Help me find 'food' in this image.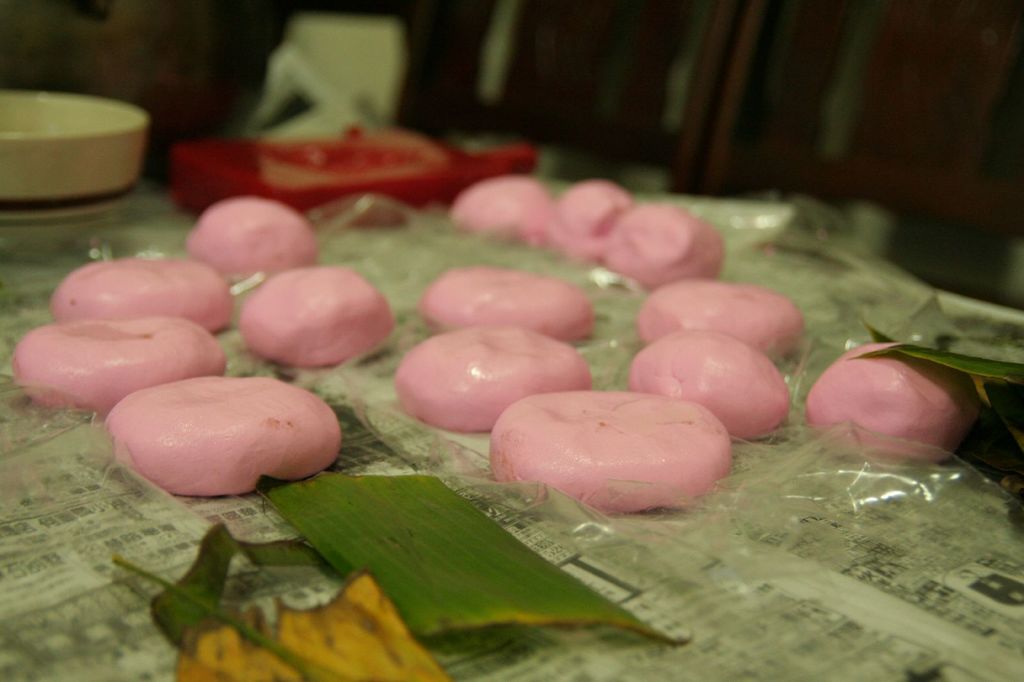
Found it: [x1=394, y1=319, x2=593, y2=438].
